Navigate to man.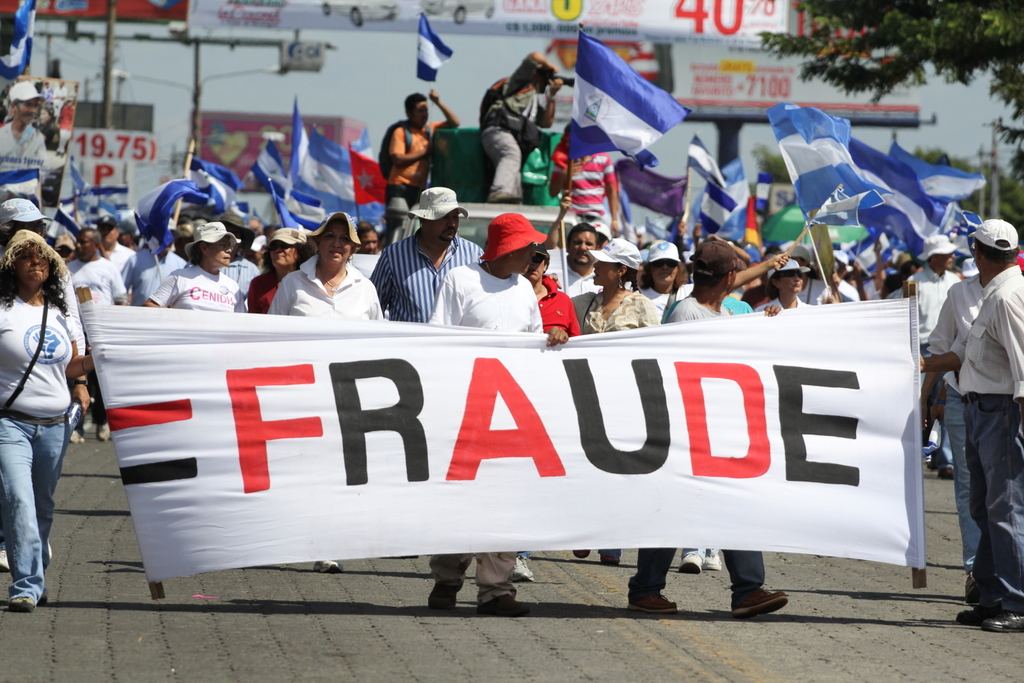
Navigation target: [920,272,994,602].
